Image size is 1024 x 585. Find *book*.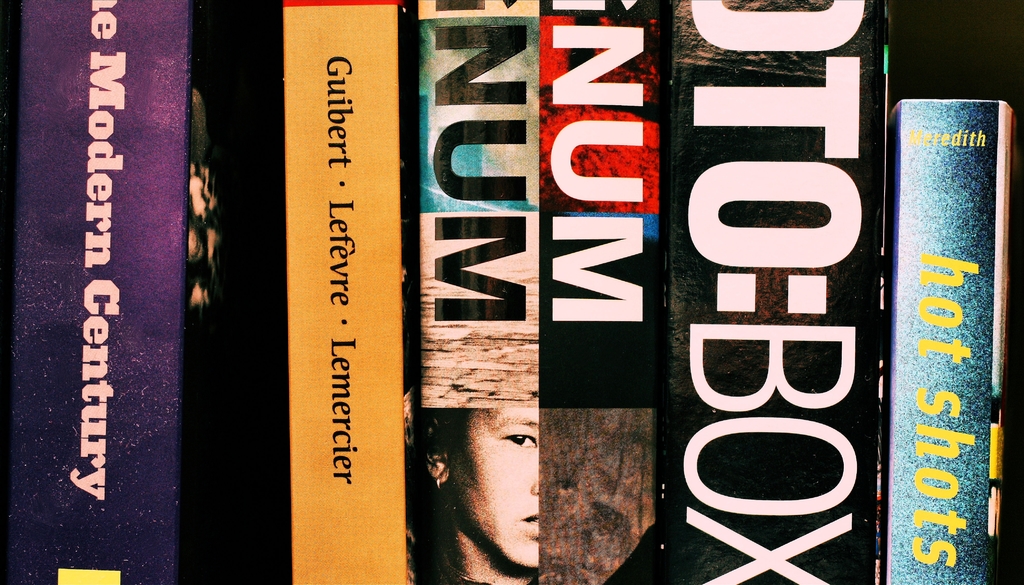
0:0:240:579.
